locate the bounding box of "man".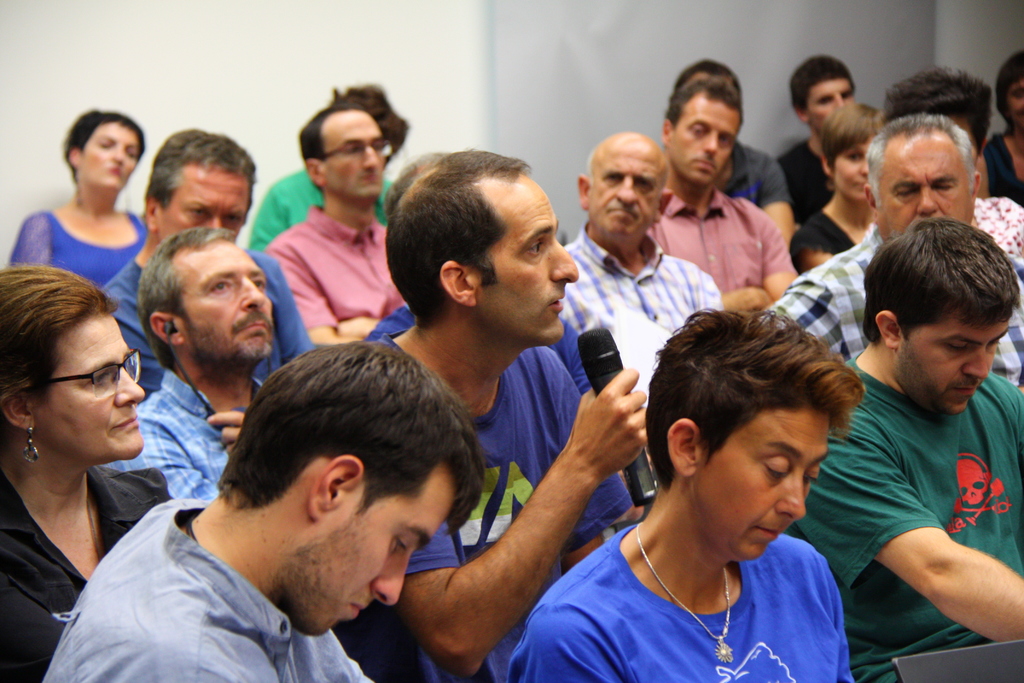
Bounding box: [42,339,483,682].
